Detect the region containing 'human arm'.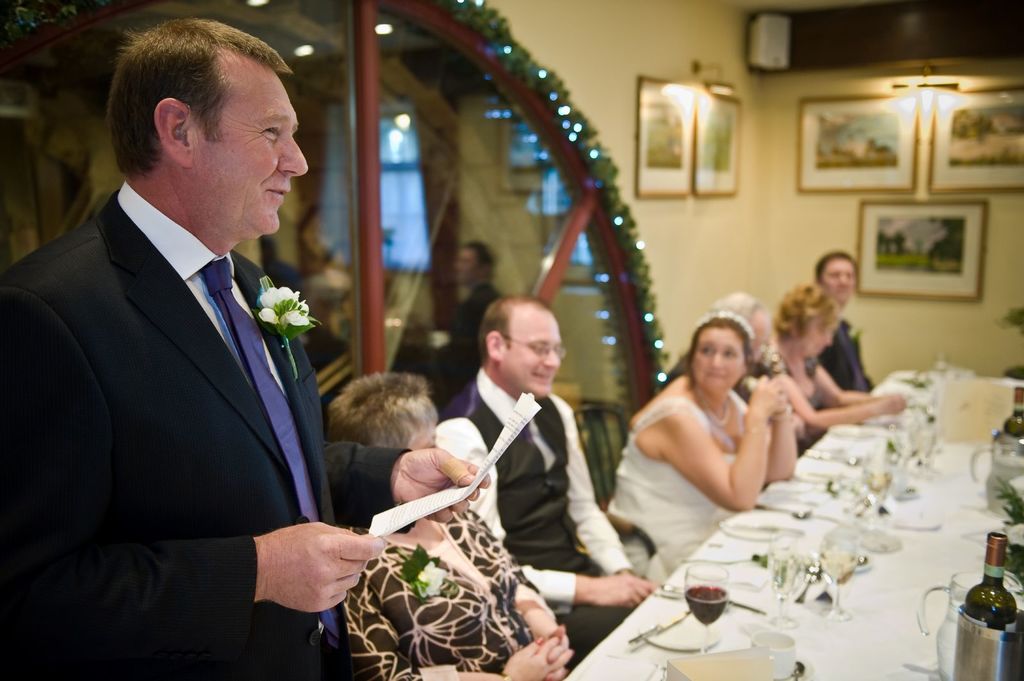
left=341, top=579, right=575, bottom=680.
